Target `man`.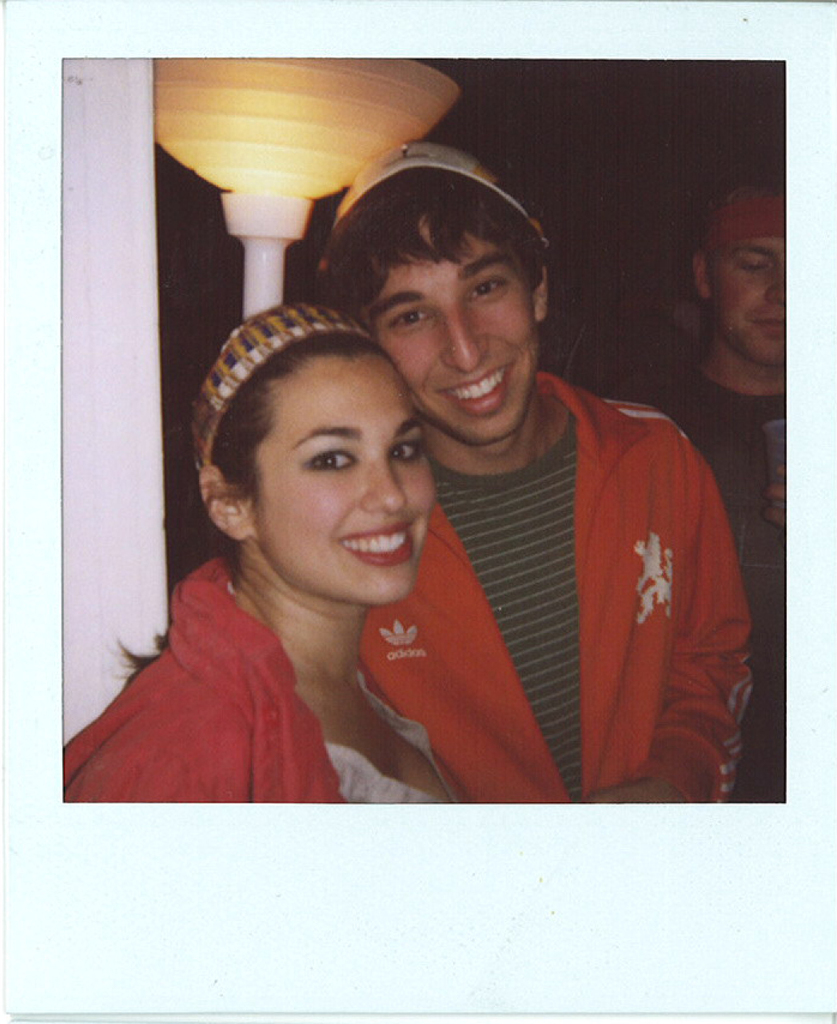
Target region: crop(328, 140, 753, 807).
